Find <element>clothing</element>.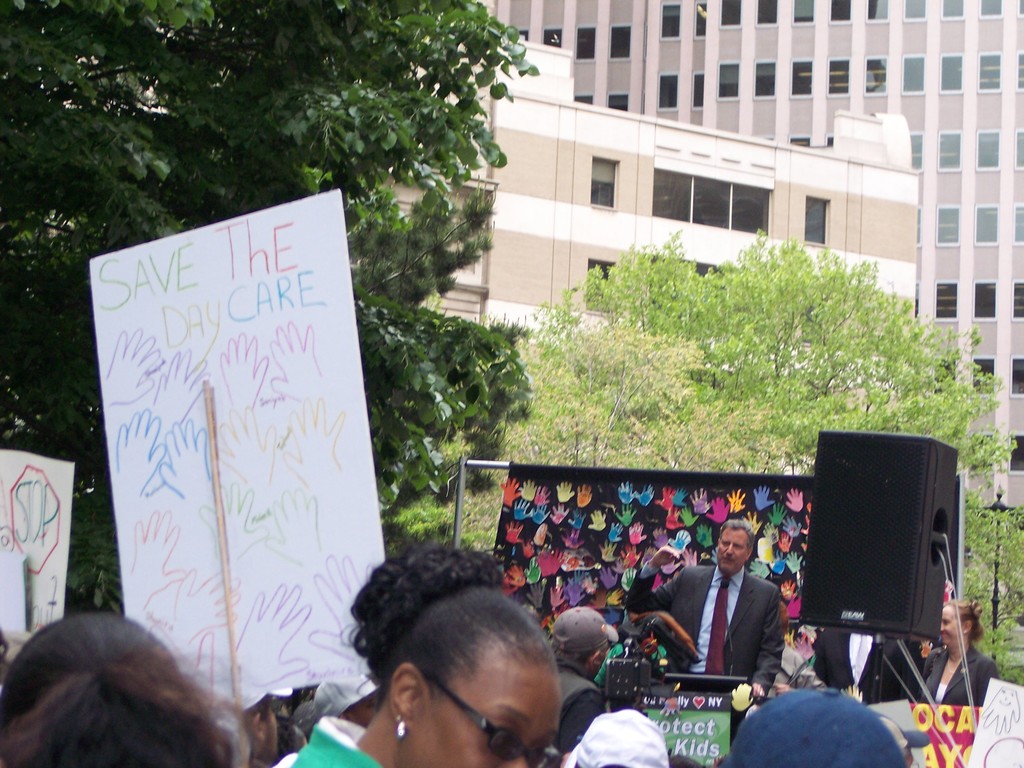
(left=669, top=553, right=815, bottom=707).
